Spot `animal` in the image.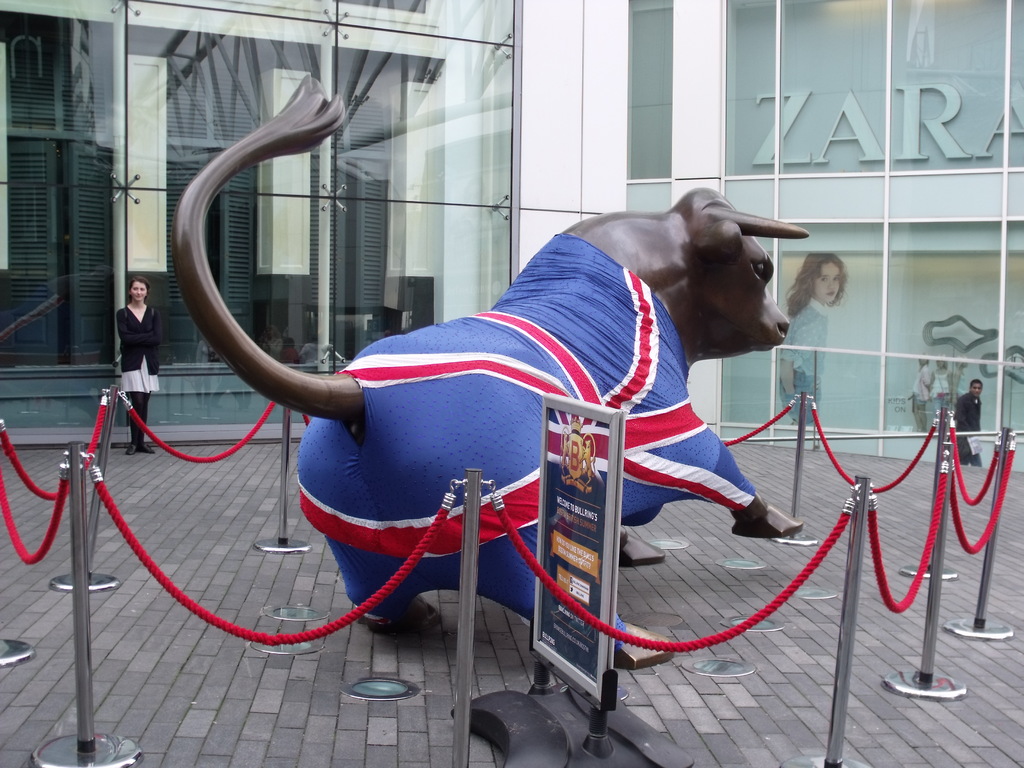
`animal` found at pyautogui.locateOnScreen(170, 63, 815, 670).
